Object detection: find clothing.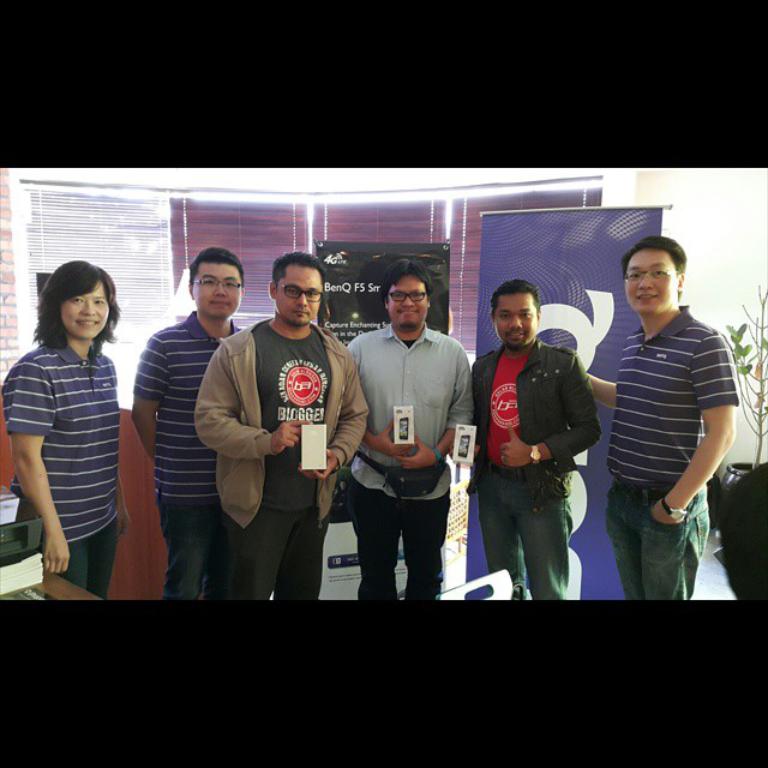
<bbox>344, 324, 475, 599</bbox>.
